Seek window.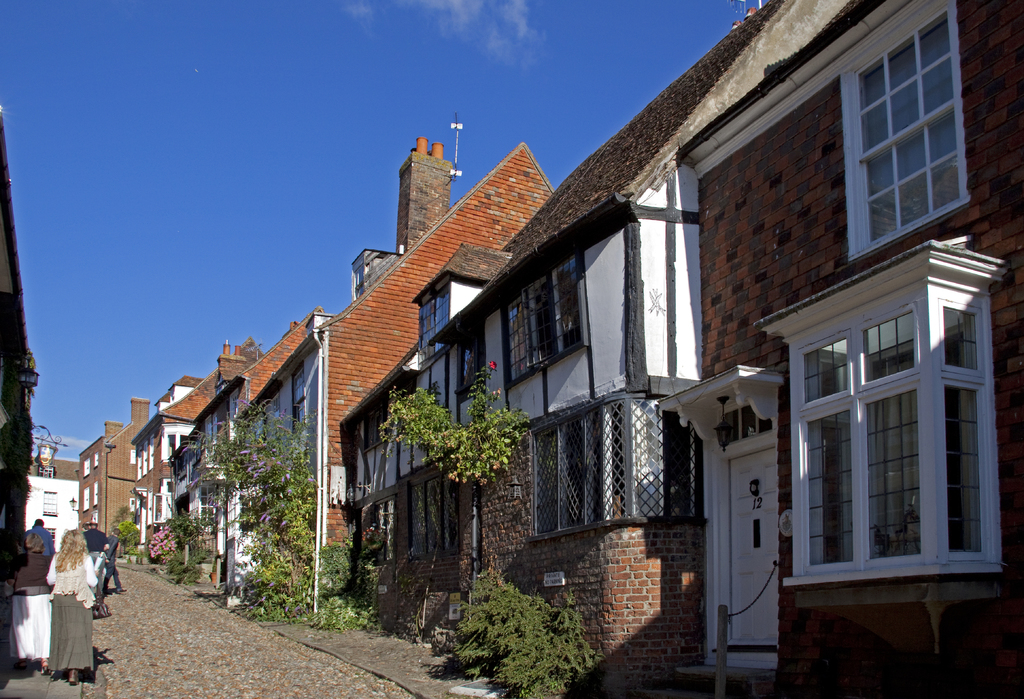
region(413, 275, 449, 350).
